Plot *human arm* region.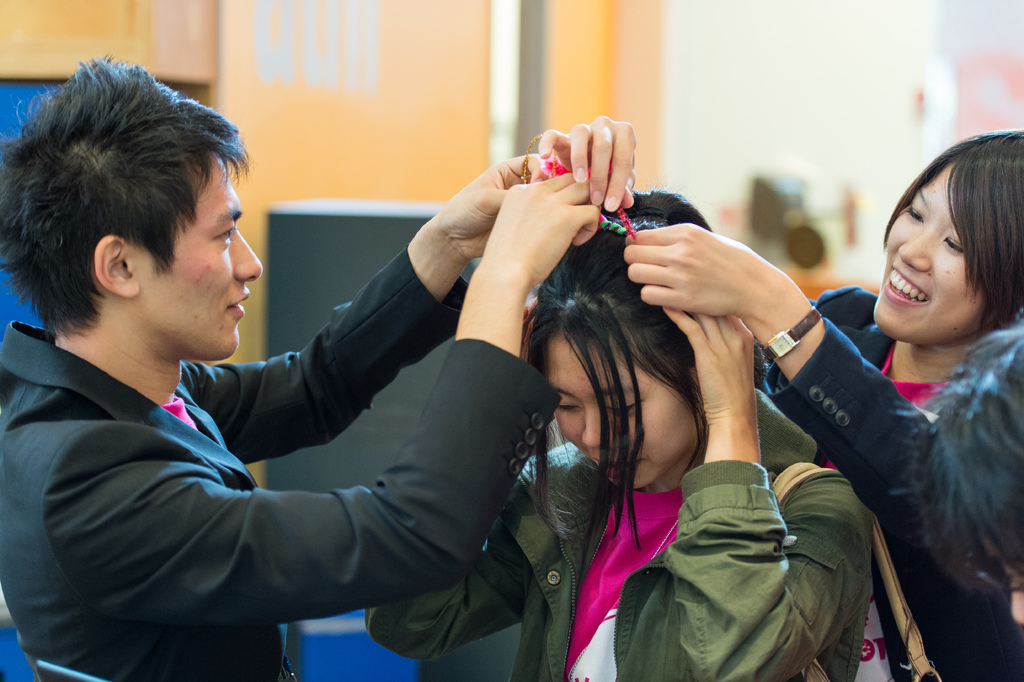
Plotted at region(175, 111, 643, 461).
